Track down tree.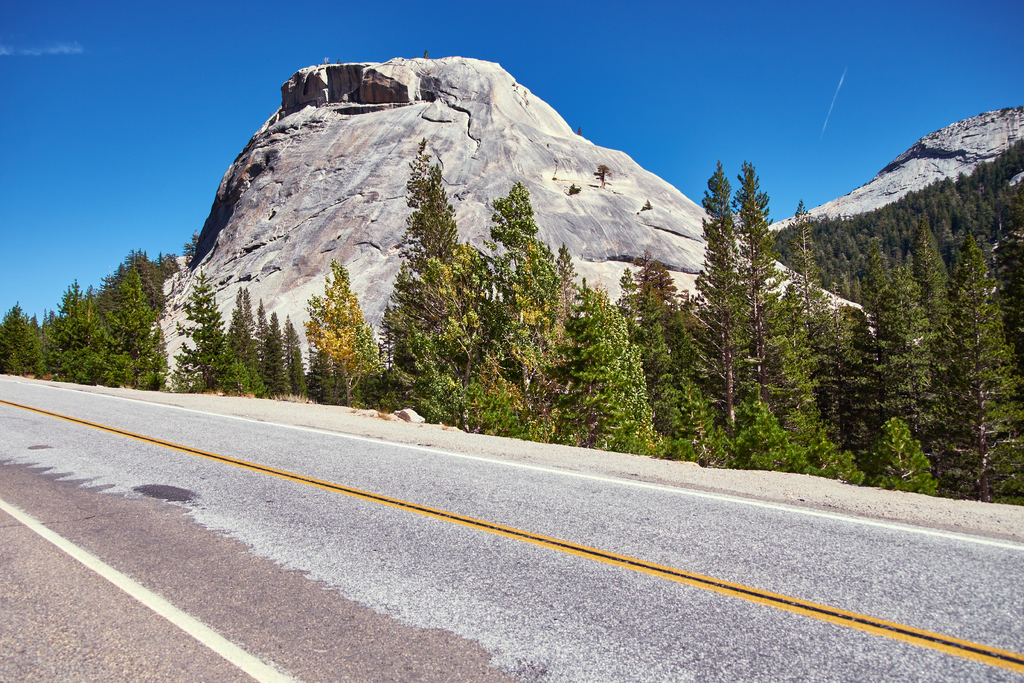
Tracked to left=451, top=370, right=531, bottom=435.
